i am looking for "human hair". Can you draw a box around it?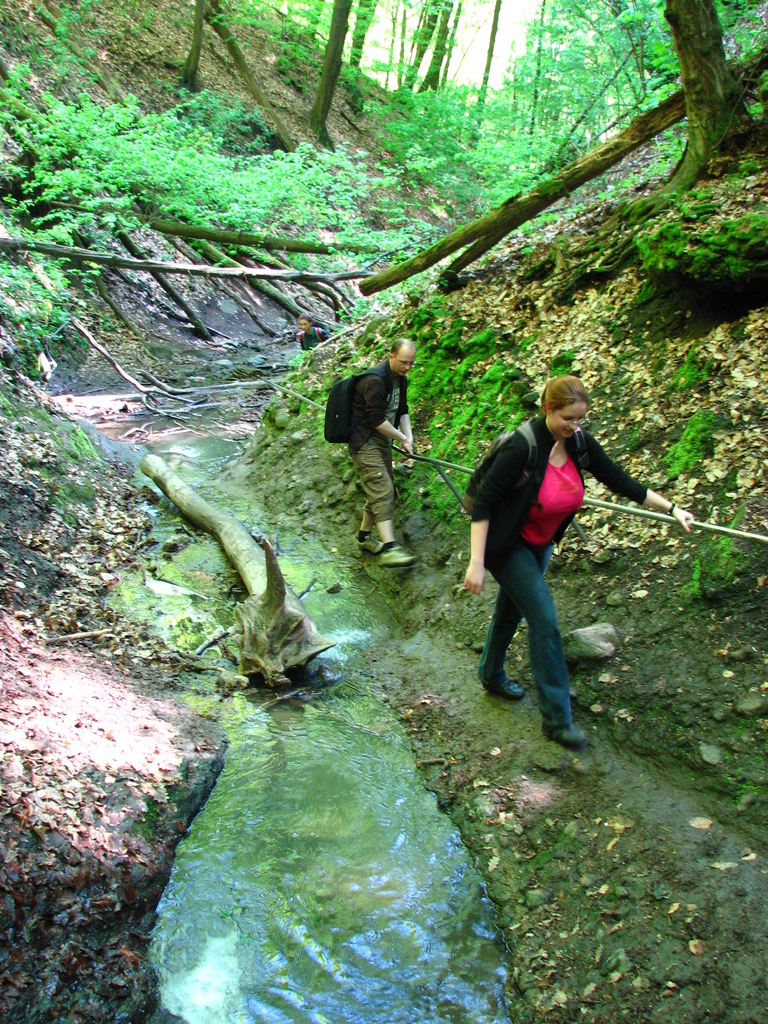
Sure, the bounding box is [541, 375, 586, 419].
